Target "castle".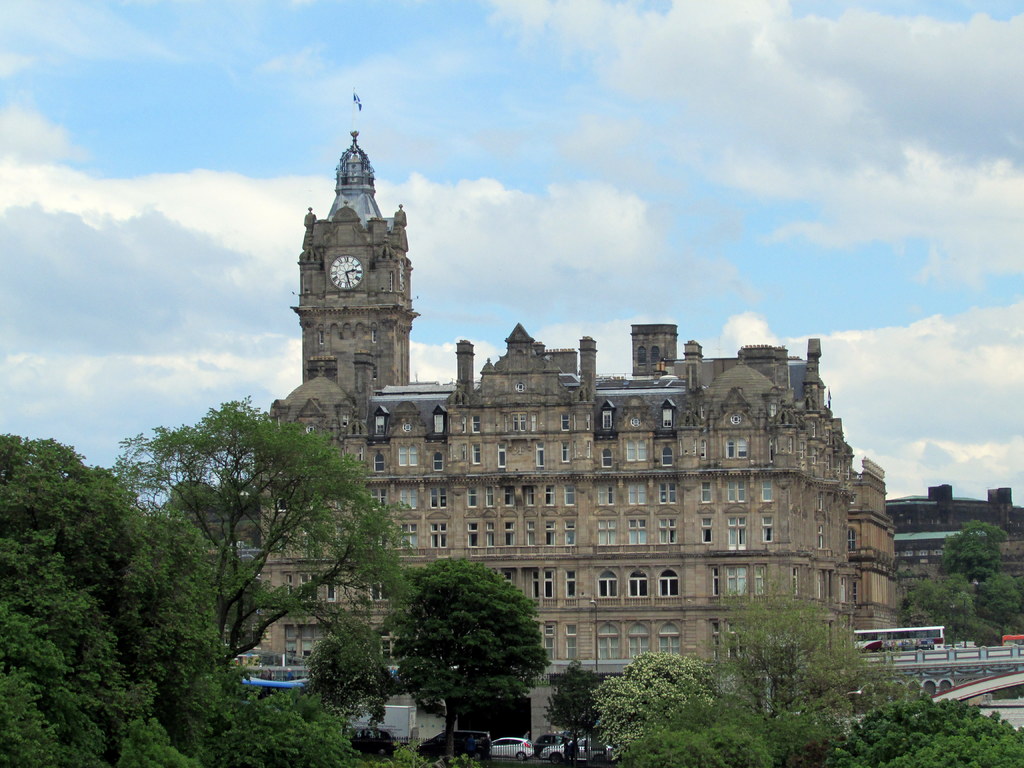
Target region: (x1=224, y1=178, x2=819, y2=683).
